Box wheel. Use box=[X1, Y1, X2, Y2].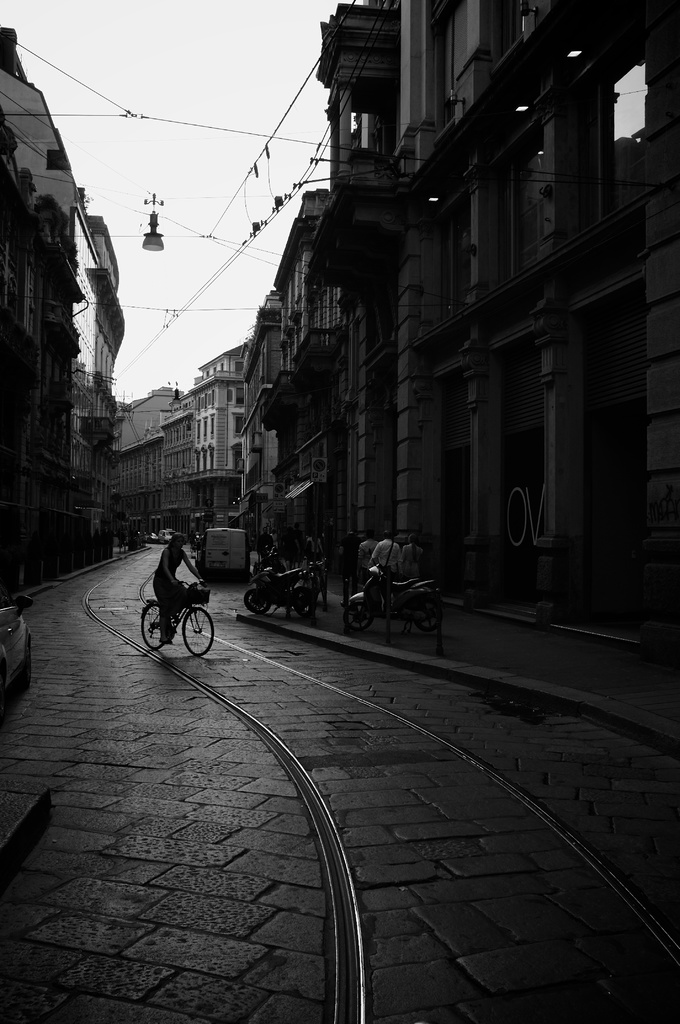
box=[21, 639, 33, 688].
